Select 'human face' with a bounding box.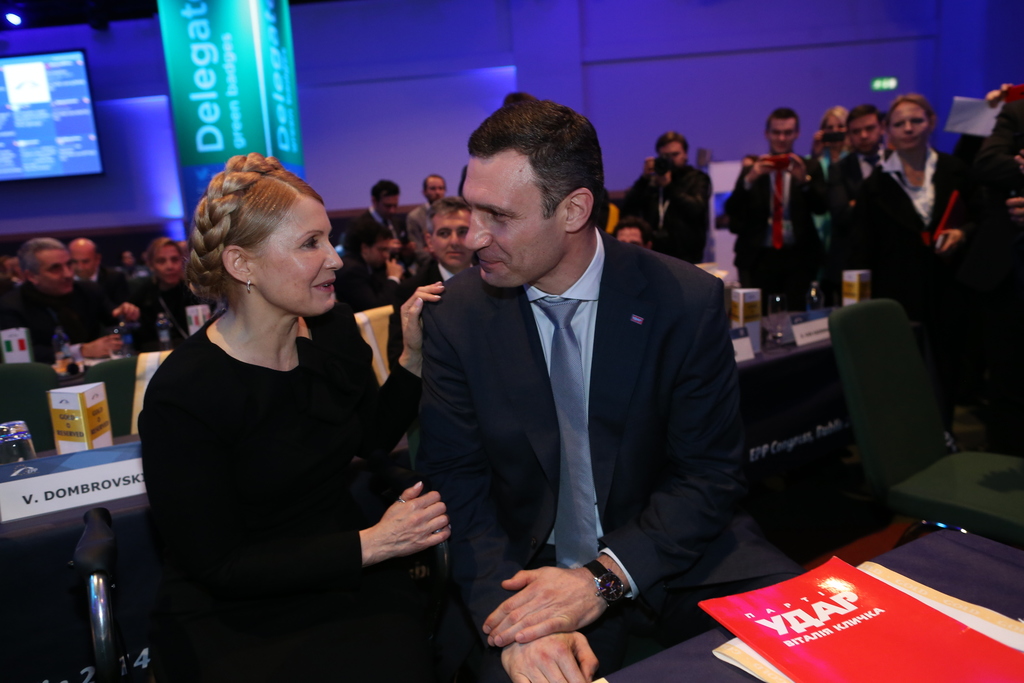
locate(72, 248, 94, 277).
